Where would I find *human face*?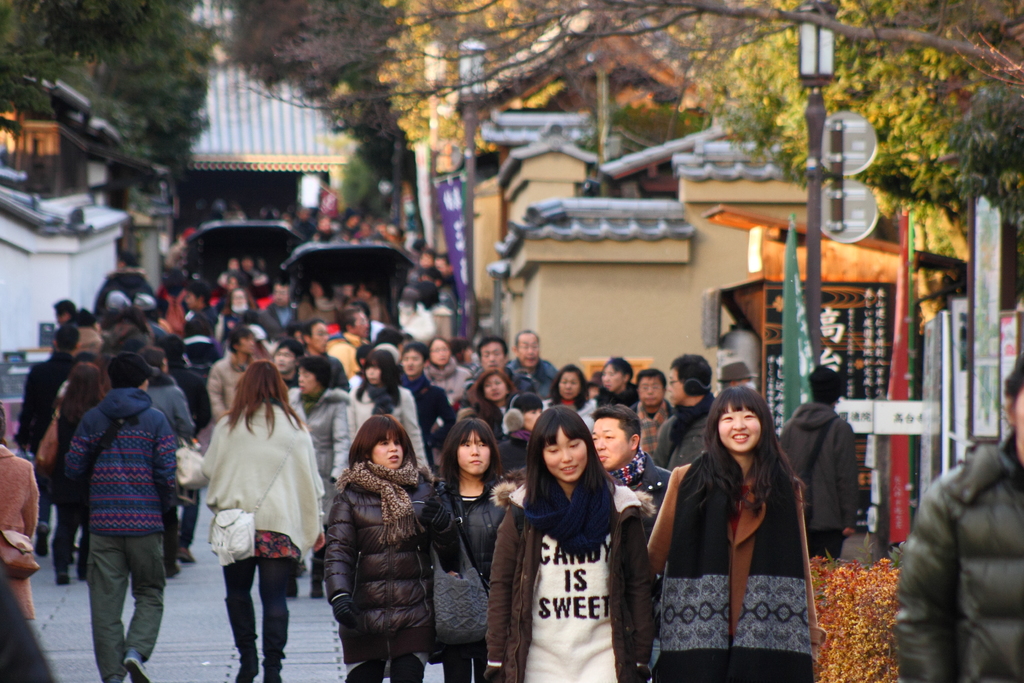
At (left=401, top=350, right=424, bottom=375).
